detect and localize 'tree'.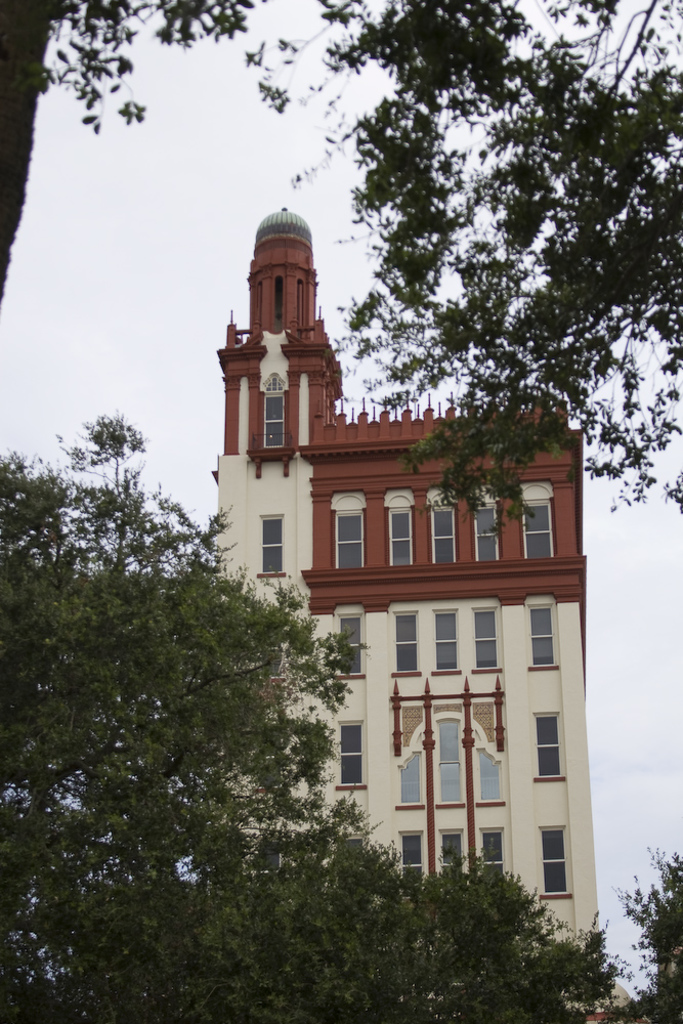
Localized at [0, 0, 254, 313].
